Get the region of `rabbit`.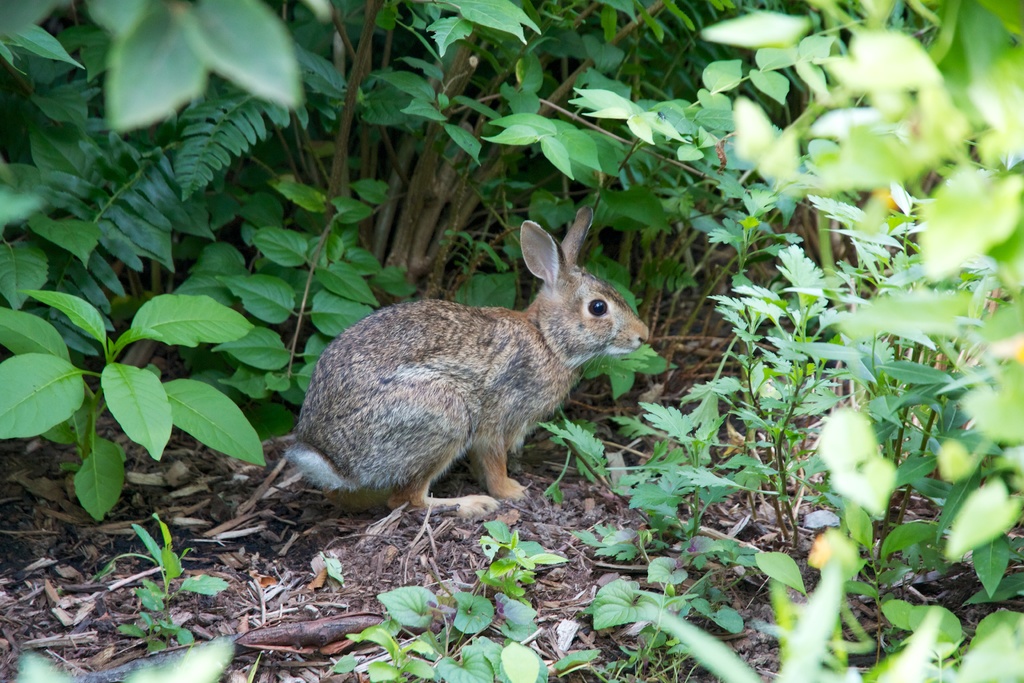
left=278, top=204, right=649, bottom=521.
